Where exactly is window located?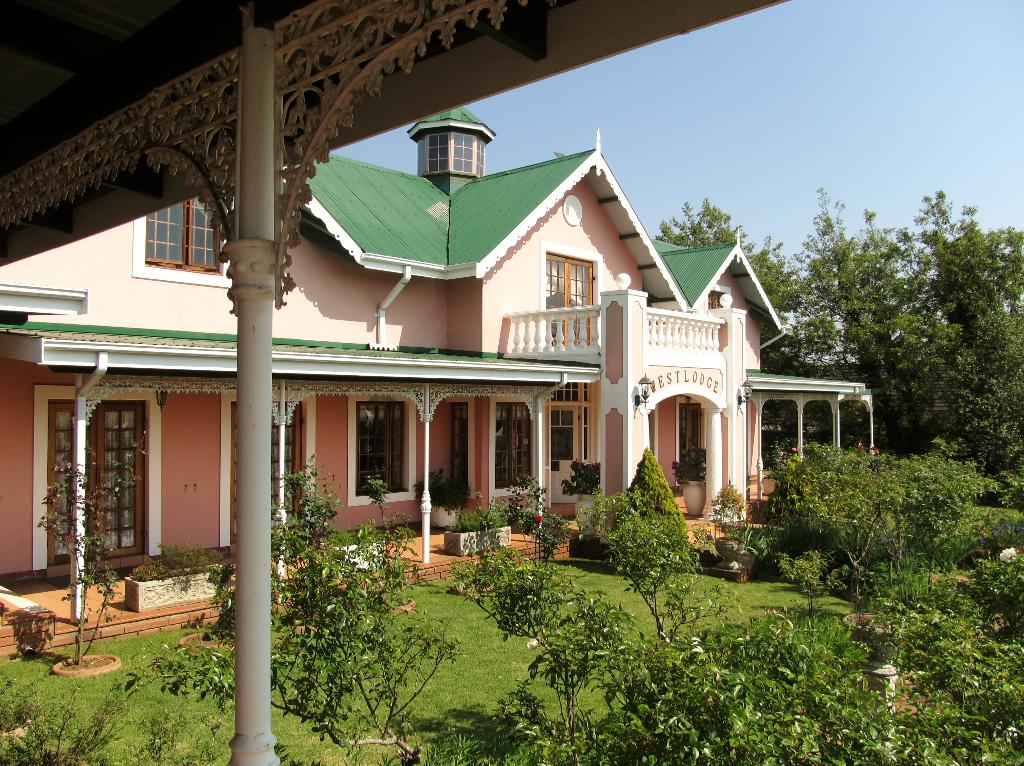
Its bounding box is <region>52, 401, 149, 557</region>.
